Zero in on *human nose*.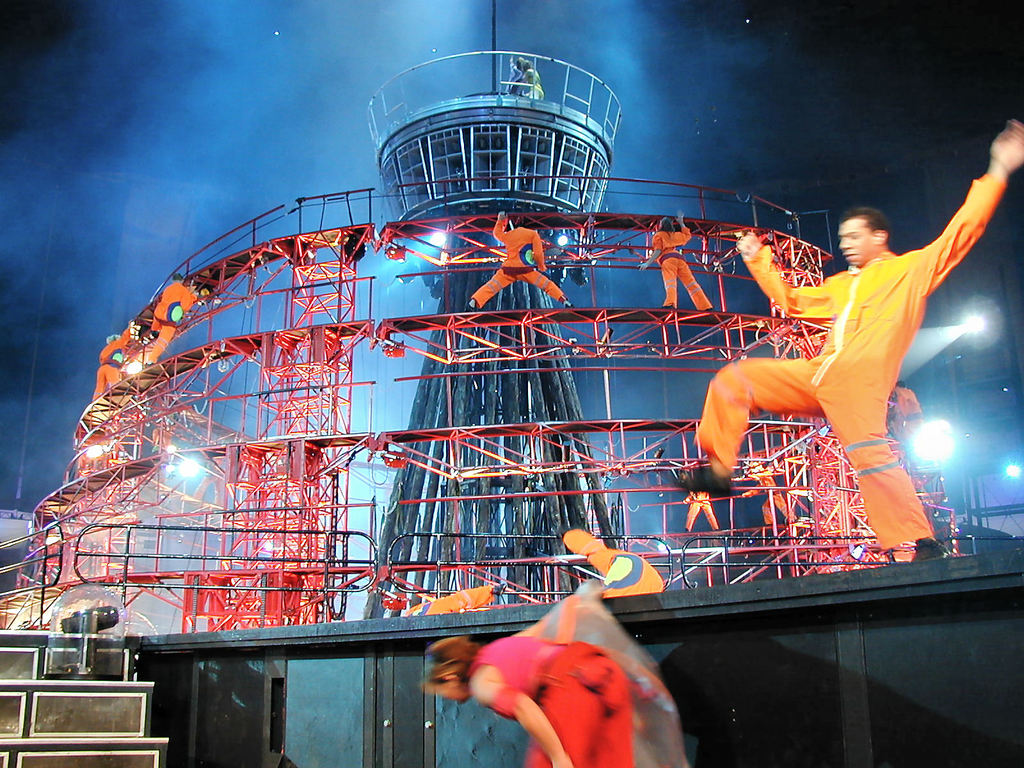
Zeroed in: left=841, top=237, right=851, bottom=250.
